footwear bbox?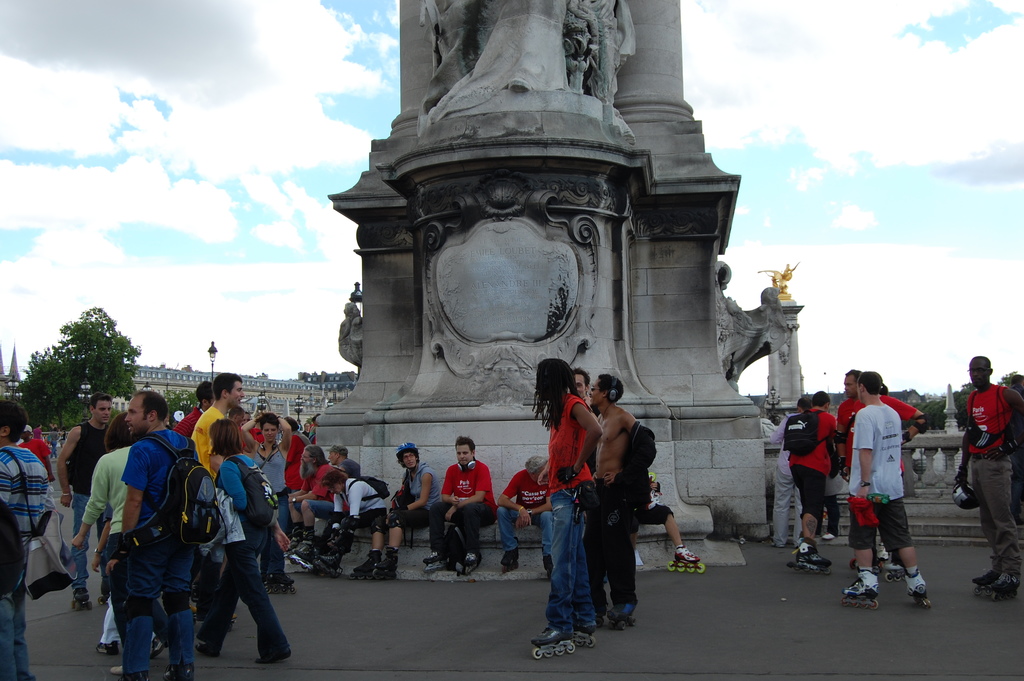
left=886, top=557, right=909, bottom=573
